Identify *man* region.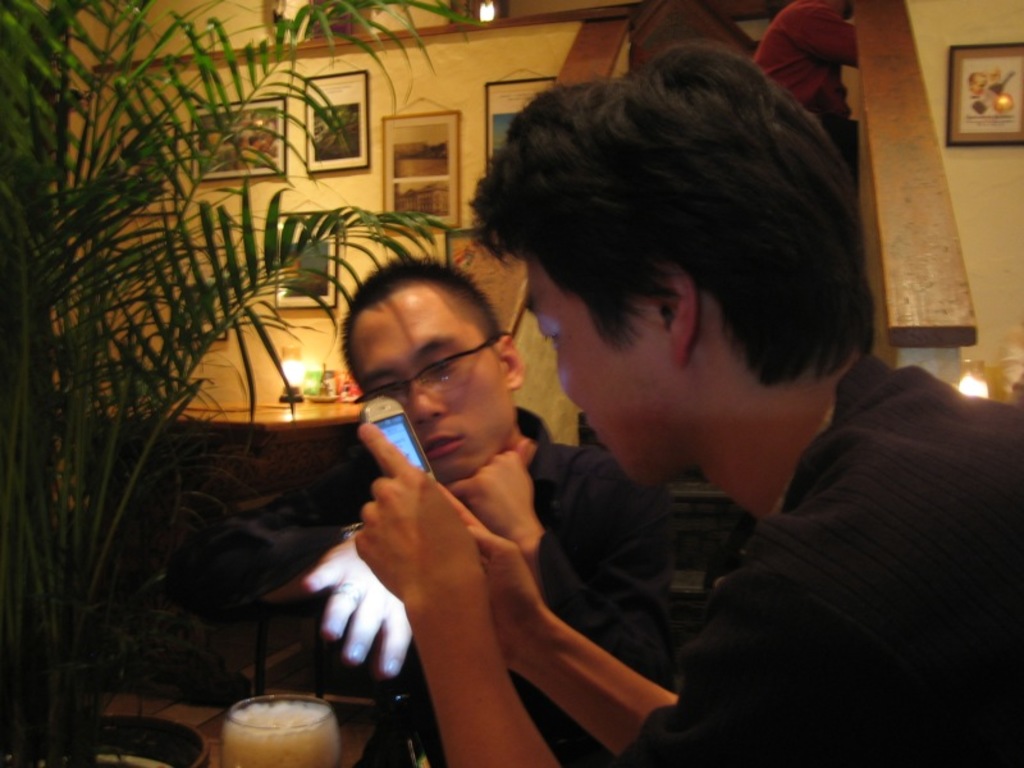
Region: (x1=355, y1=45, x2=1023, y2=767).
